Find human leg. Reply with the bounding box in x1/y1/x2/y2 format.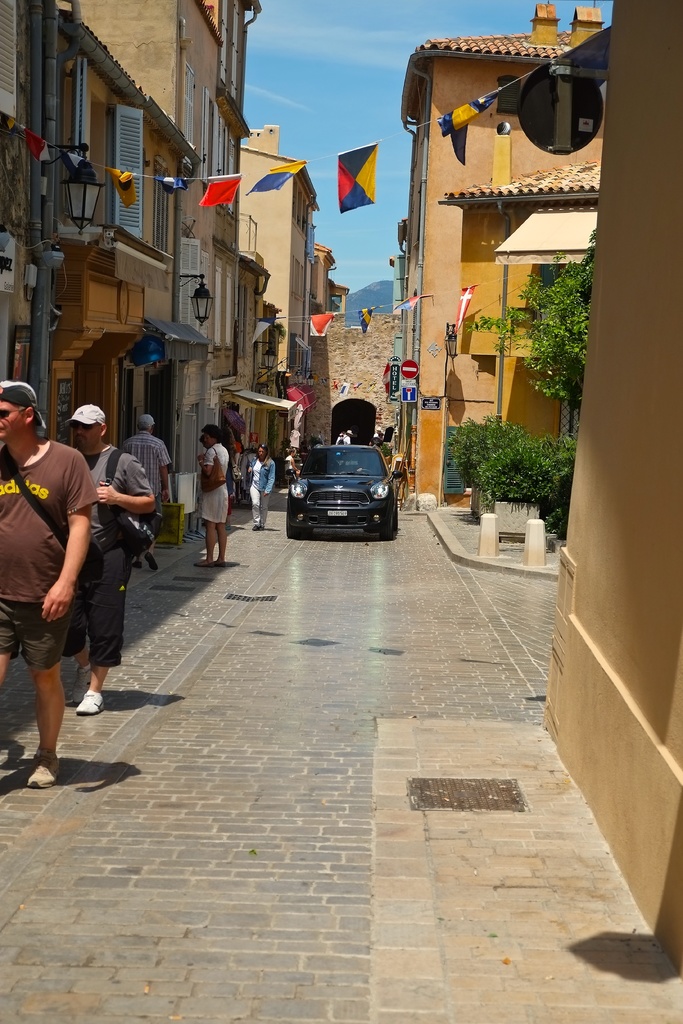
0/592/21/767.
